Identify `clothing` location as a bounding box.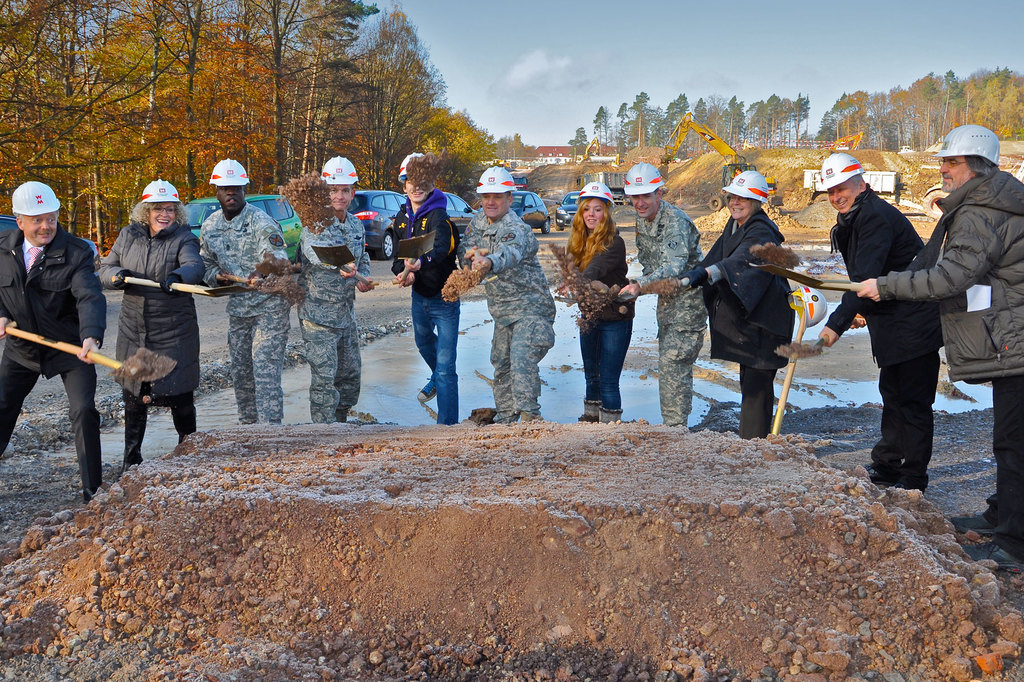
{"left": 390, "top": 188, "right": 462, "bottom": 424}.
